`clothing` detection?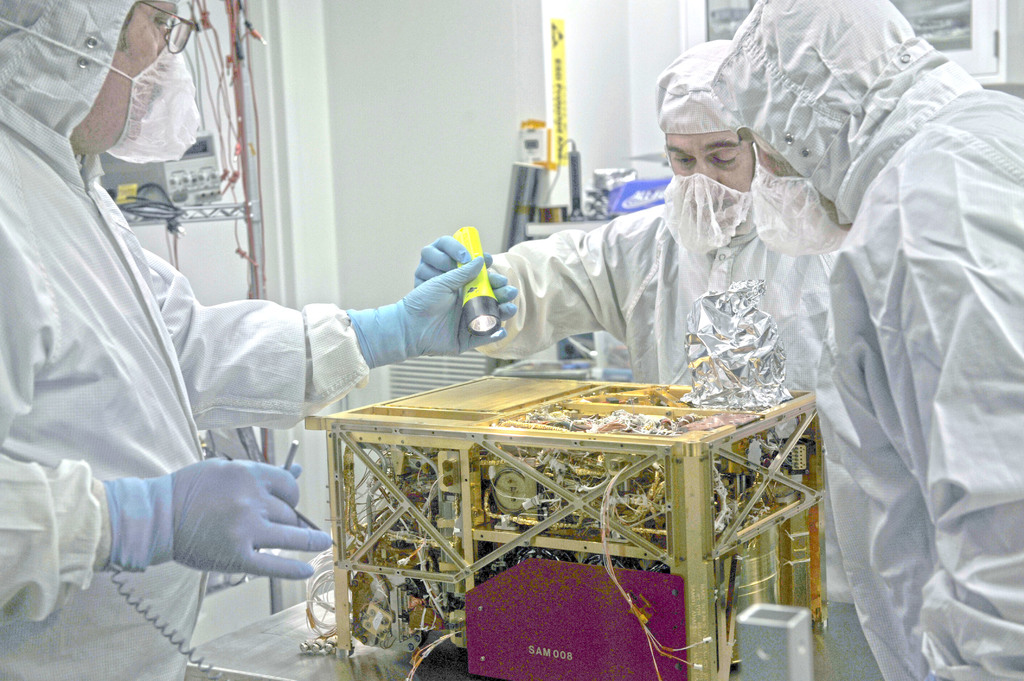
0/0/618/680
